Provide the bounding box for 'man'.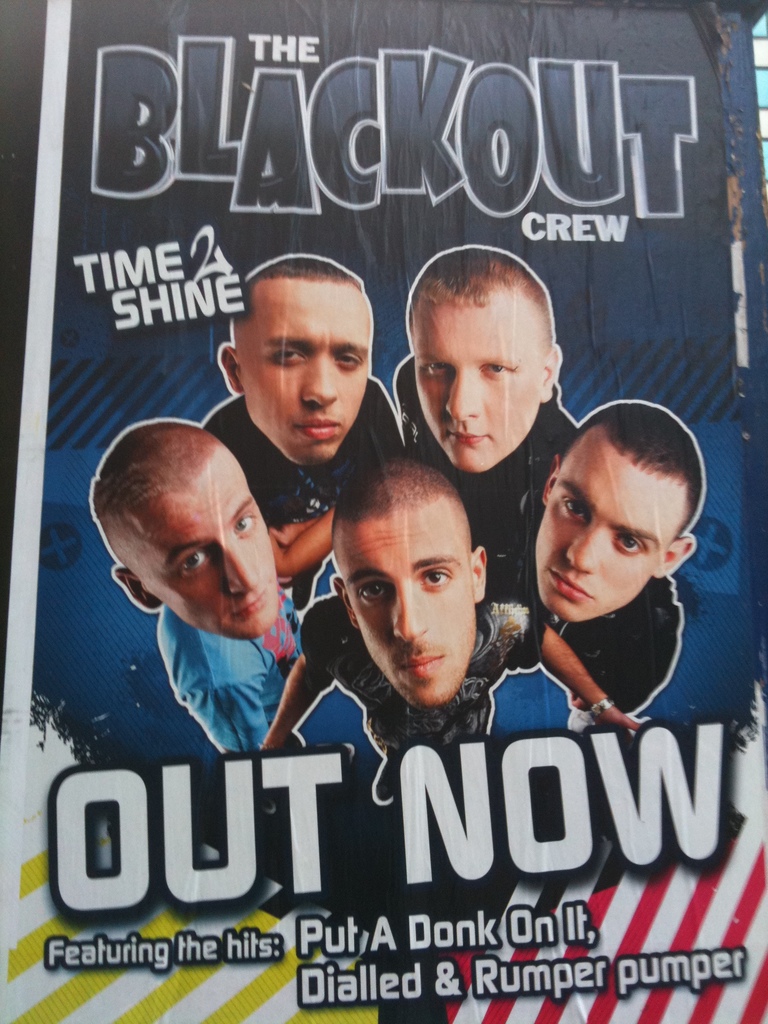
<box>202,244,410,547</box>.
